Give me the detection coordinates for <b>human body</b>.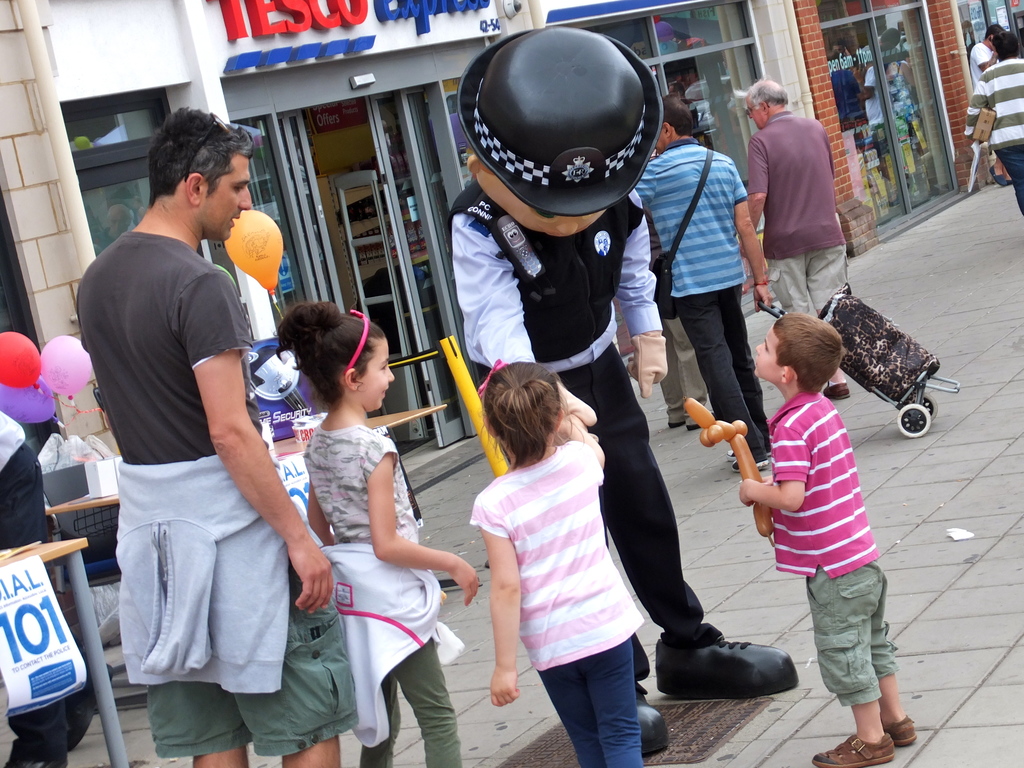
box=[969, 41, 1004, 185].
